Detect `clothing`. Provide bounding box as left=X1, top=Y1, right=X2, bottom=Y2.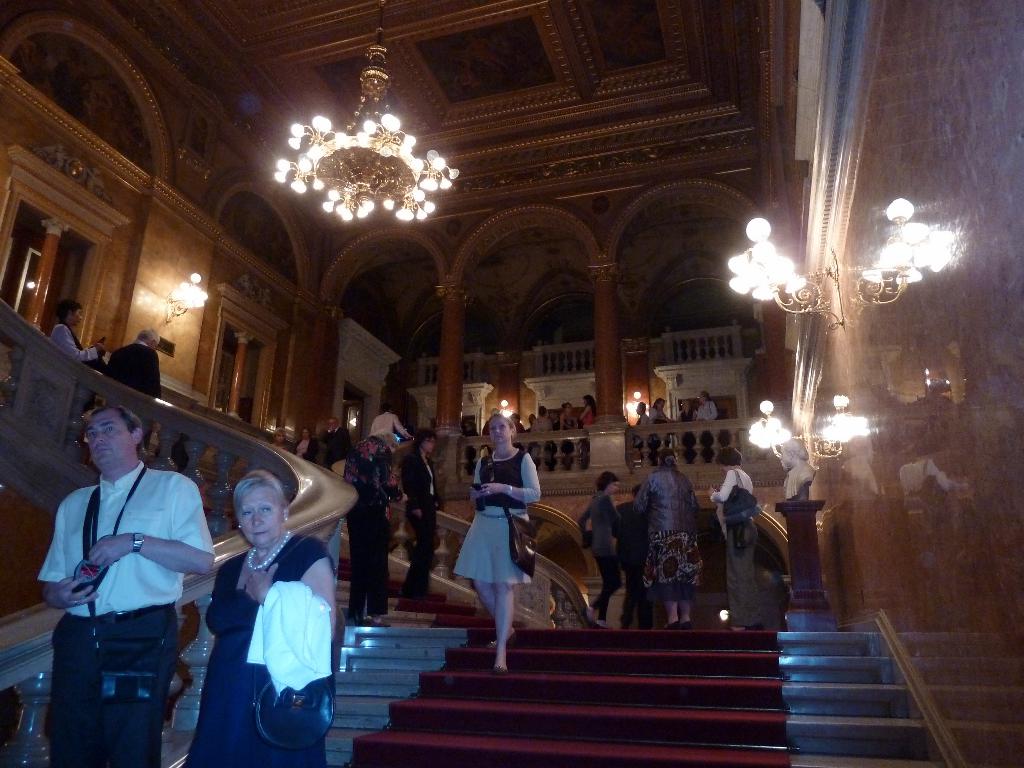
left=188, top=532, right=331, bottom=767.
